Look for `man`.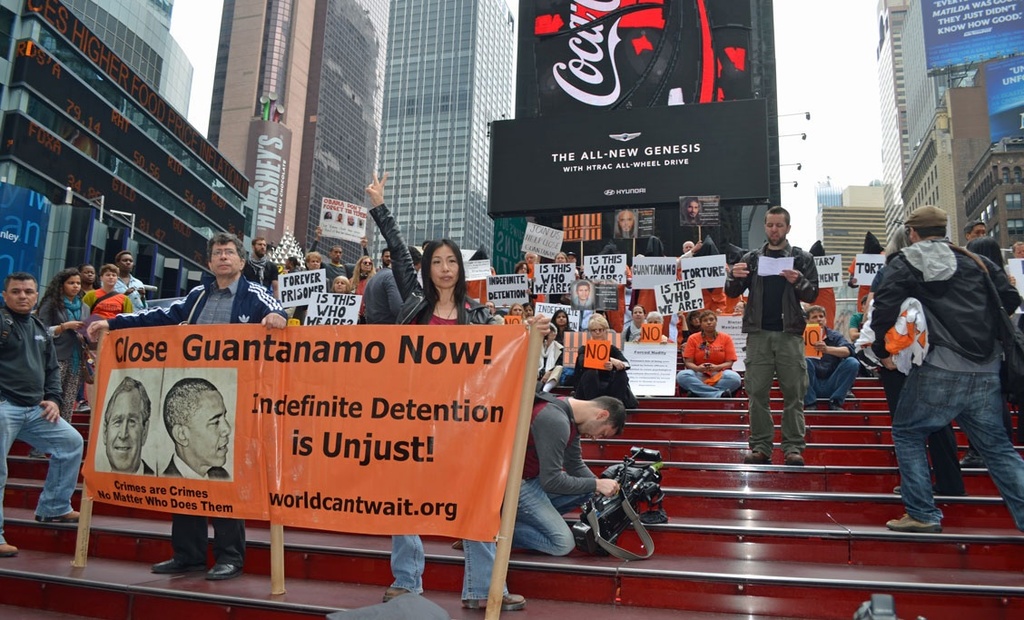
Found: bbox=[613, 206, 640, 236].
